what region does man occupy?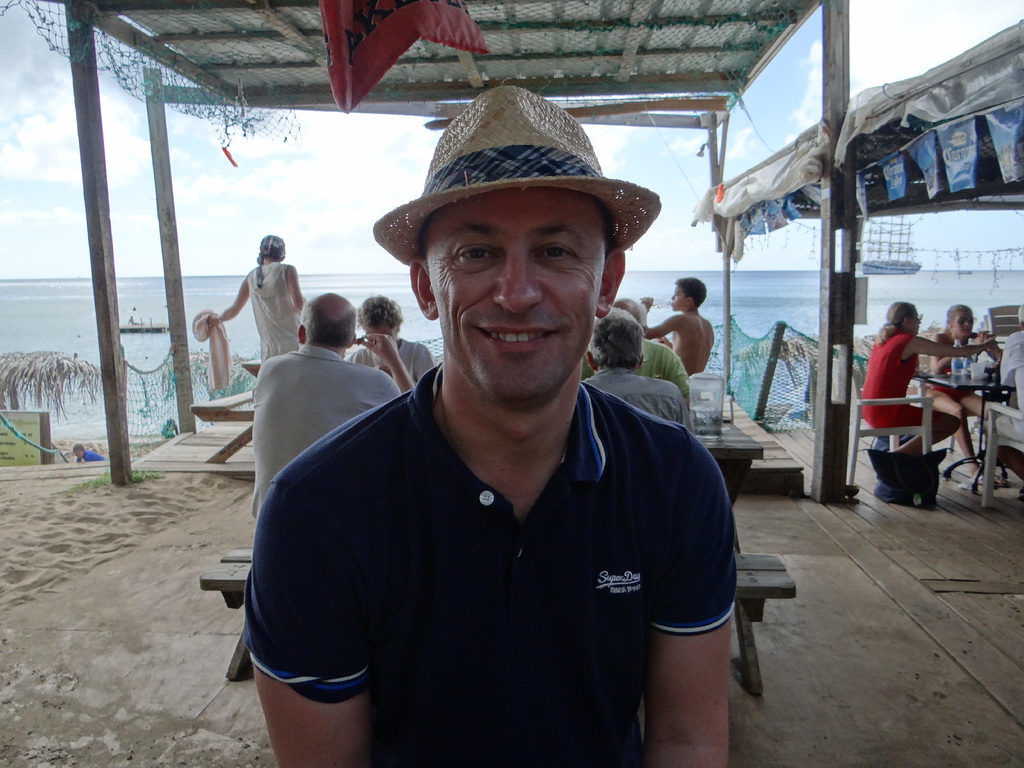
639, 278, 715, 373.
